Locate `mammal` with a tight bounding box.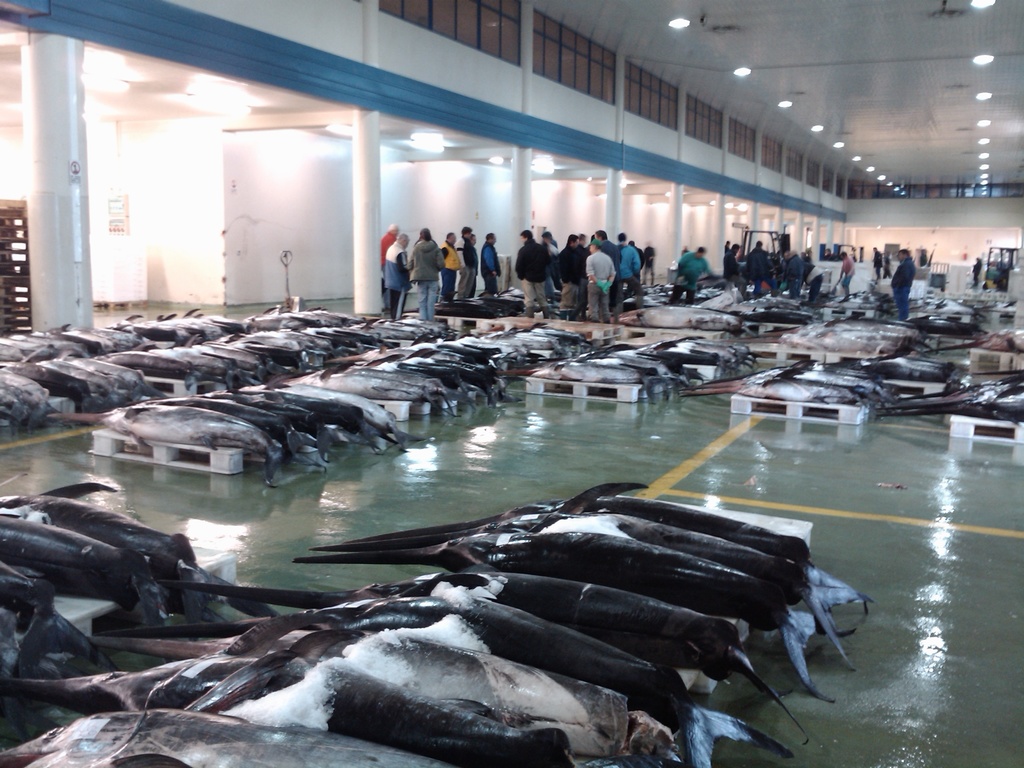
972,258,982,285.
